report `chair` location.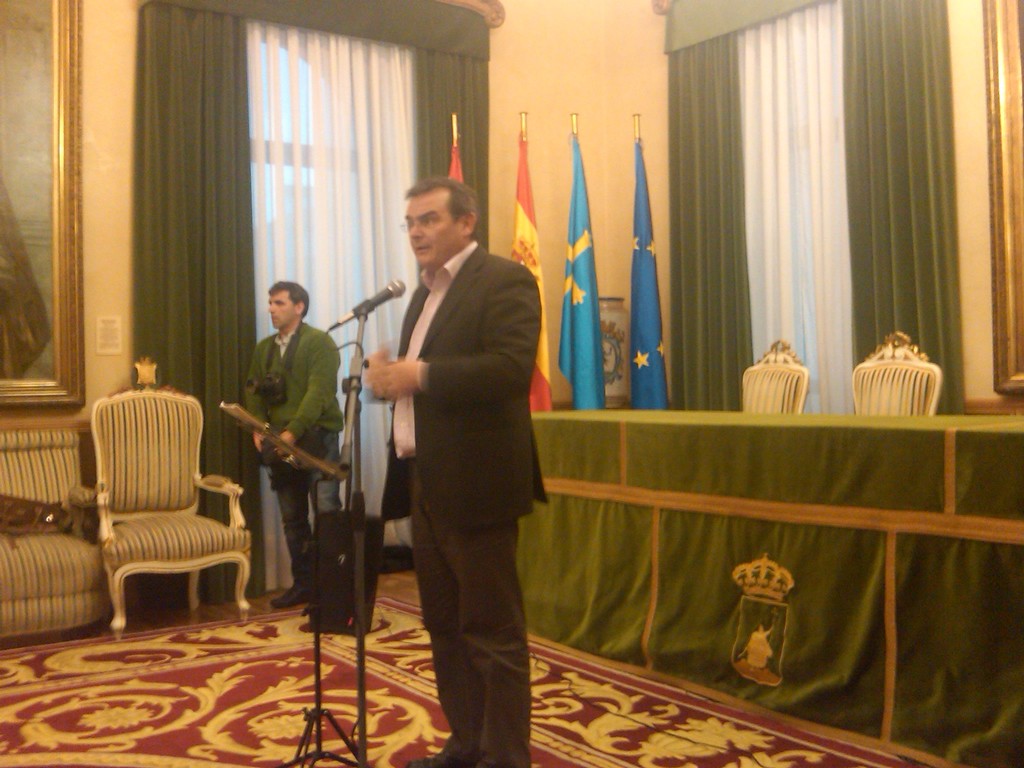
Report: (65, 383, 243, 655).
